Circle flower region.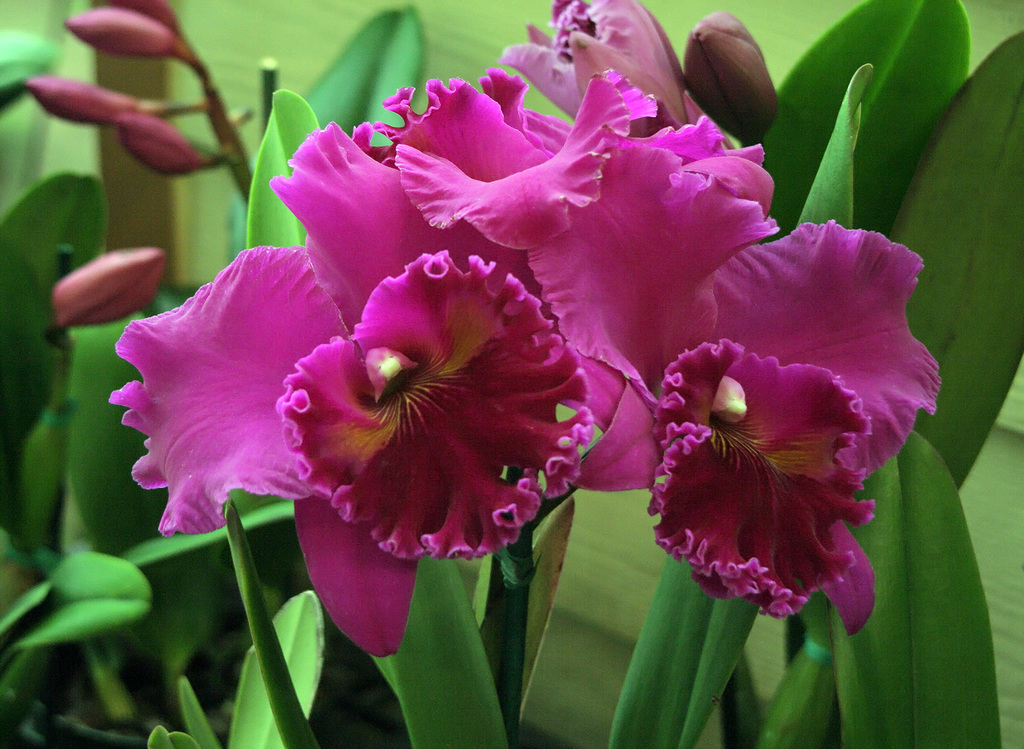
Region: l=114, t=113, r=206, b=181.
